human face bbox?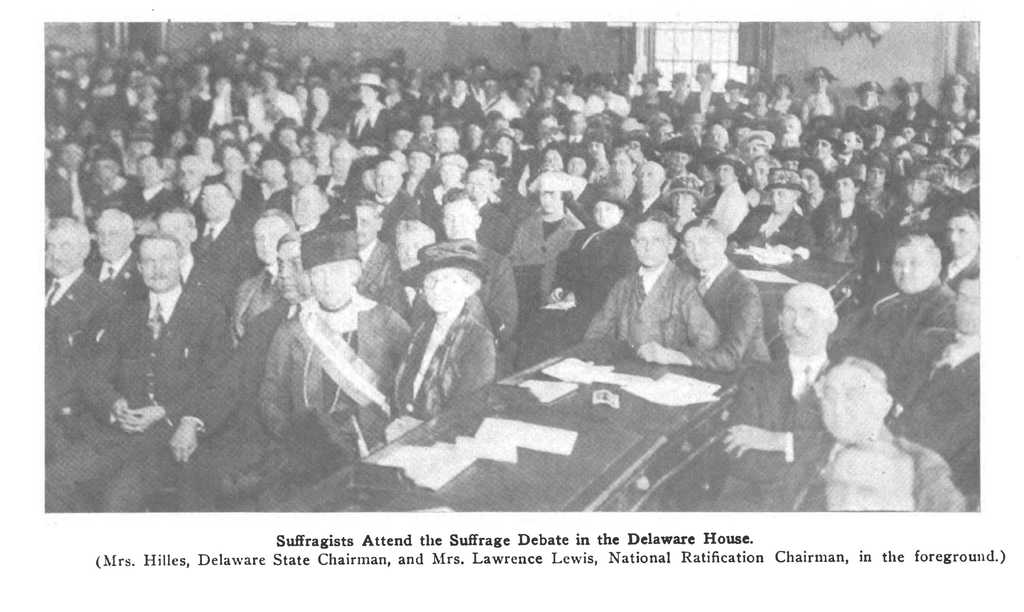
{"x1": 716, "y1": 164, "x2": 733, "y2": 186}
